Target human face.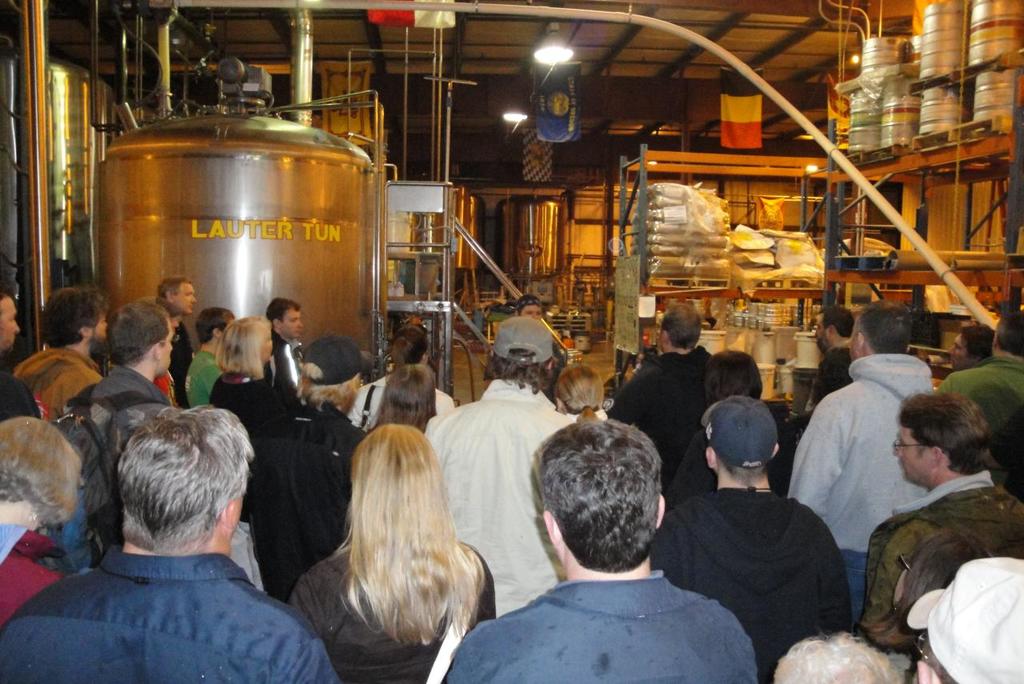
Target region: 815/315/828/346.
